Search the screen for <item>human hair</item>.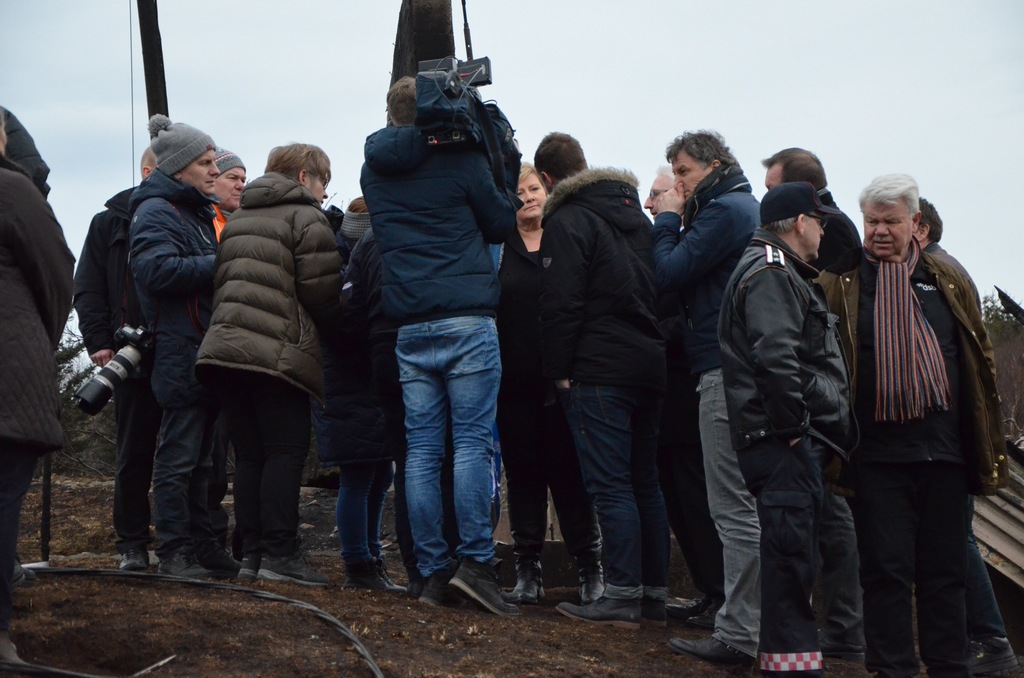
Found at pyautogui.locateOnScreen(516, 161, 544, 186).
